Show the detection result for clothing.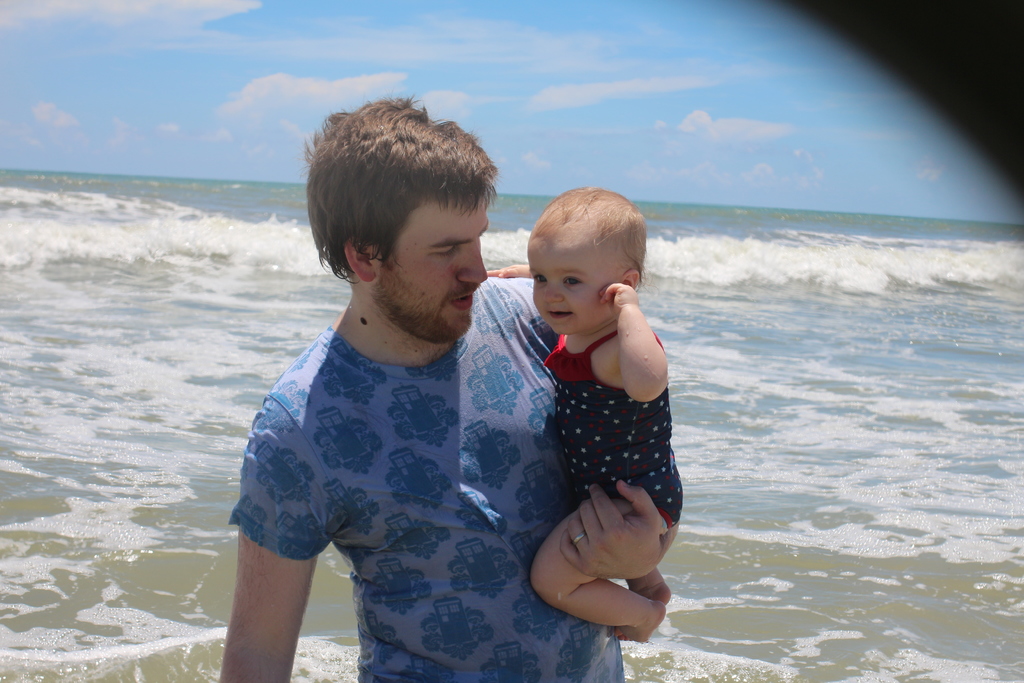
crop(541, 319, 686, 529).
